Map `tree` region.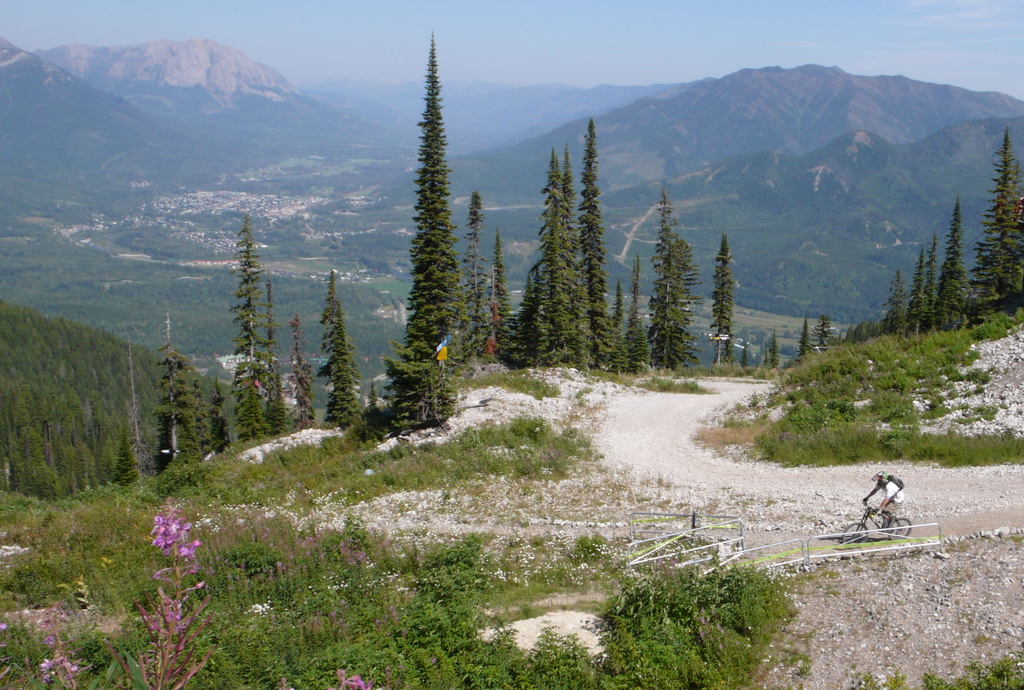
Mapped to left=907, top=247, right=931, bottom=341.
